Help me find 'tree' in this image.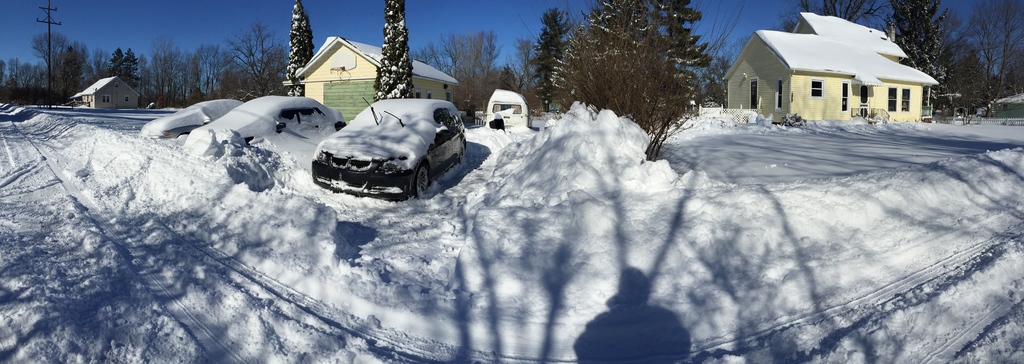
Found it: box=[544, 8, 734, 148].
